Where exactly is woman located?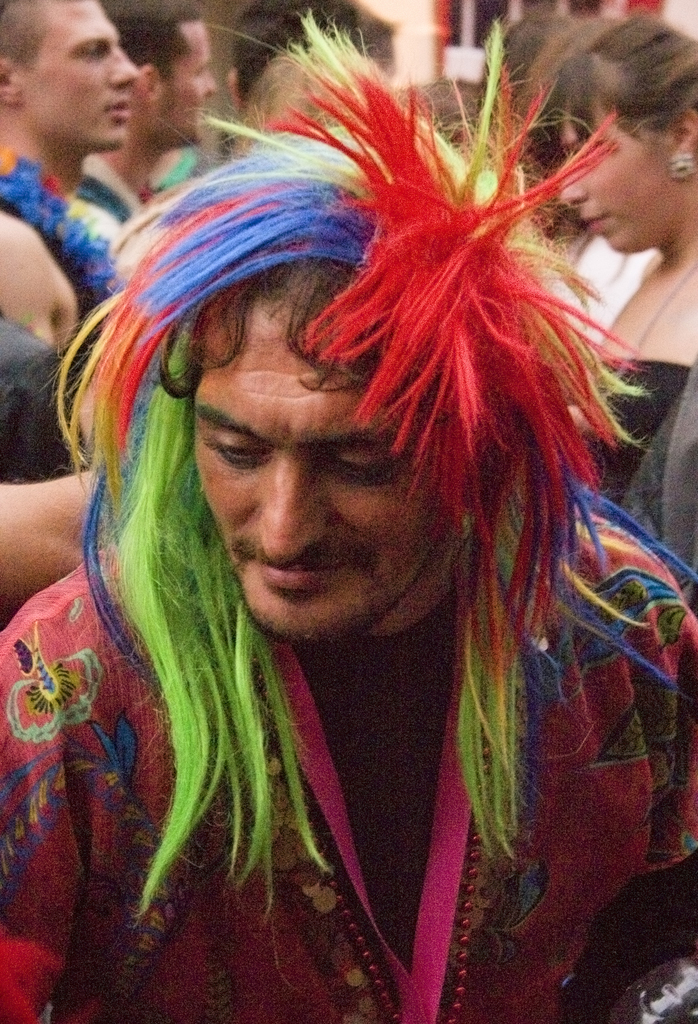
Its bounding box is (x1=532, y1=6, x2=697, y2=515).
